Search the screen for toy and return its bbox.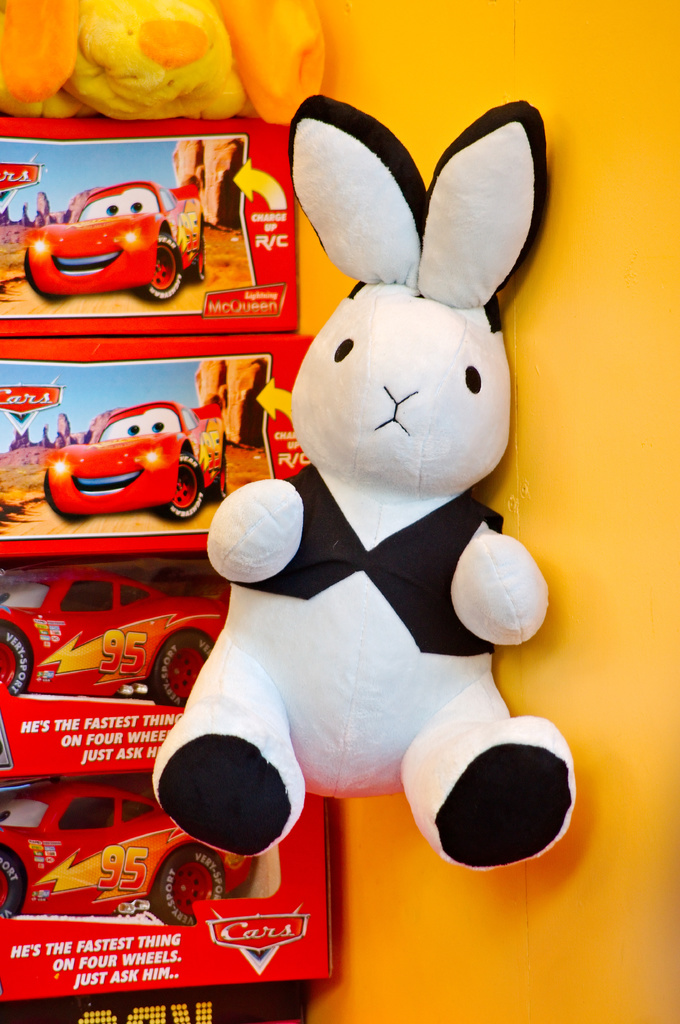
Found: <region>0, 0, 326, 121</region>.
